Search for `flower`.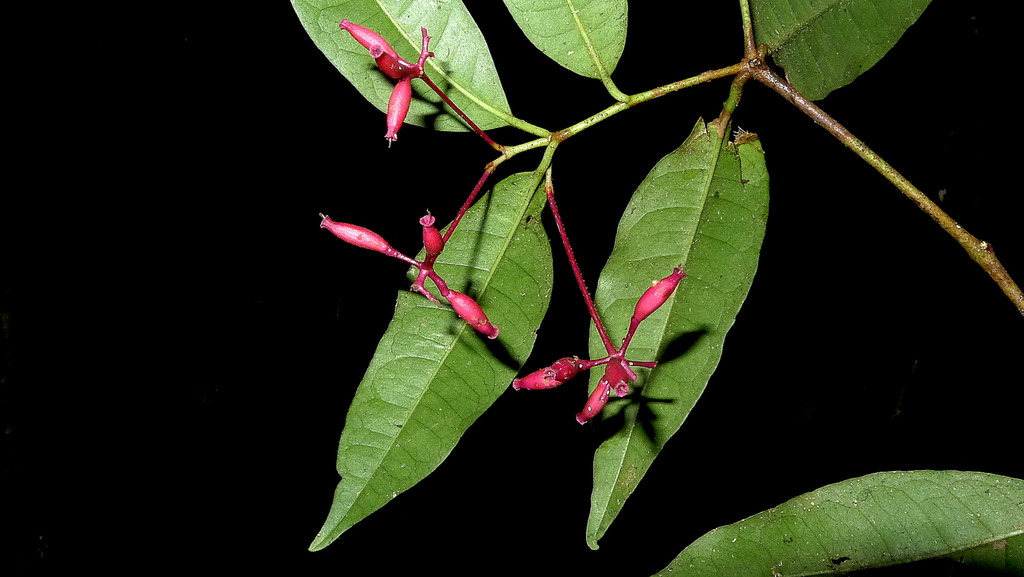
Found at (left=340, top=19, right=401, bottom=61).
